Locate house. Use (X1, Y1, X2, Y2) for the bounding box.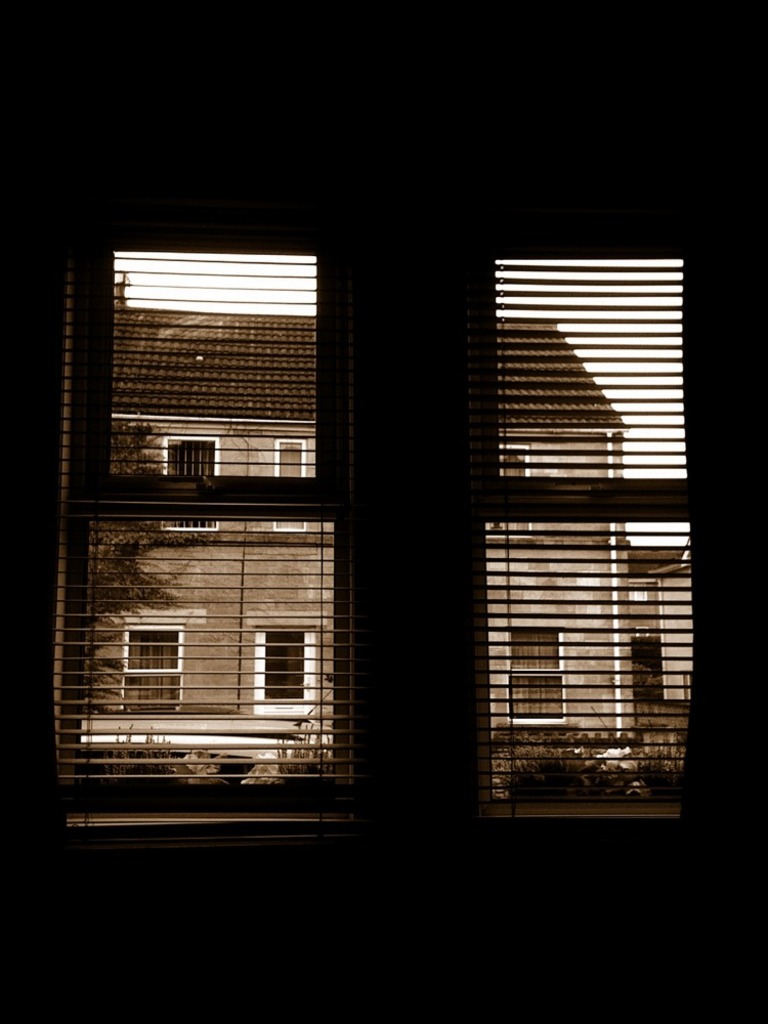
(0, 0, 767, 1023).
